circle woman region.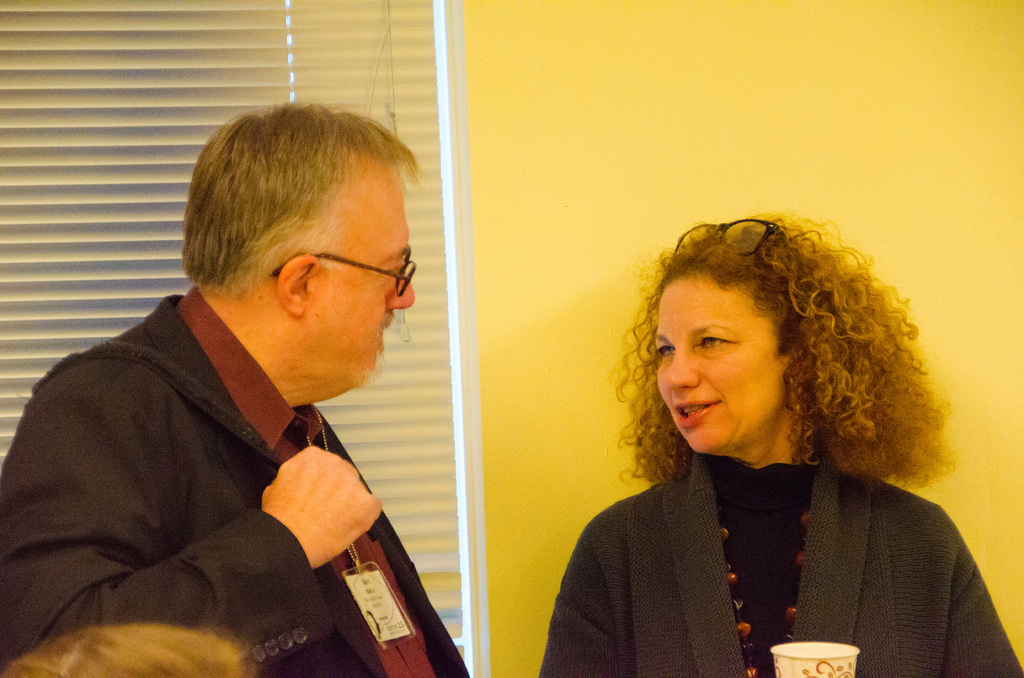
Region: bbox=(537, 211, 981, 672).
